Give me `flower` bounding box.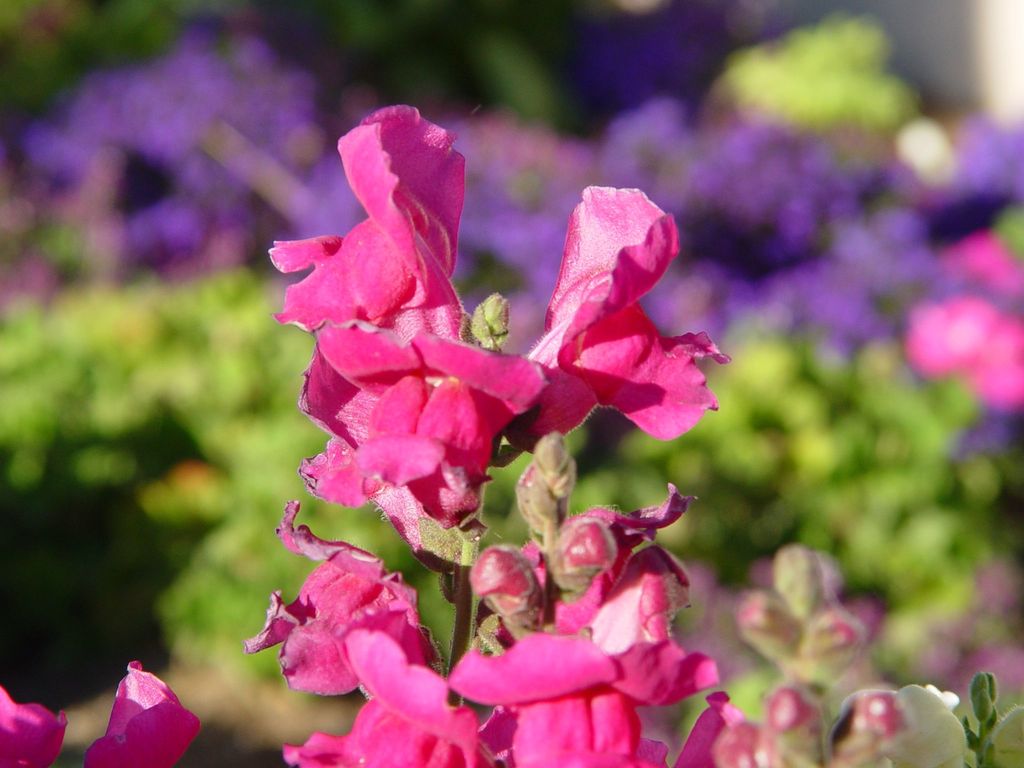
bbox=[0, 654, 202, 767].
